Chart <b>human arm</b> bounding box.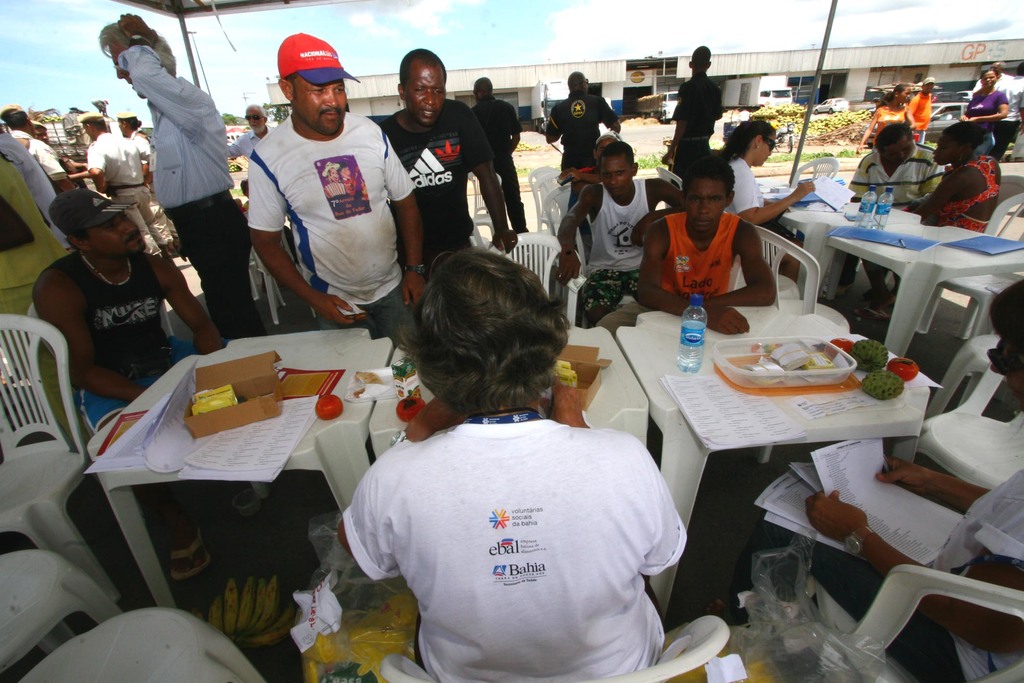
Charted: l=541, t=371, r=688, b=579.
